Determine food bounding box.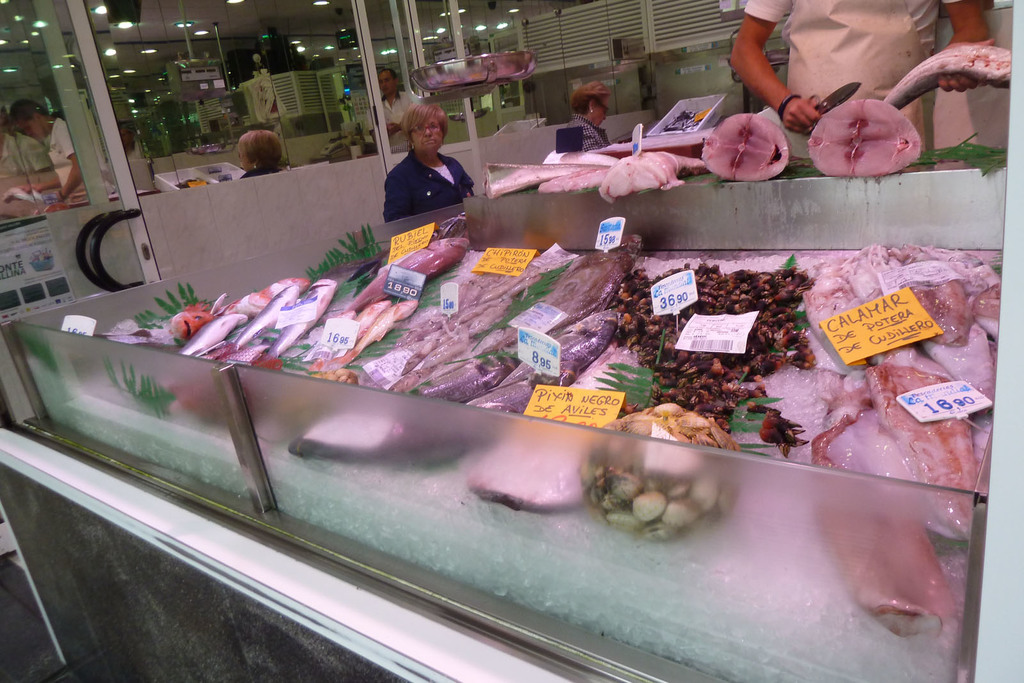
Determined: box(809, 102, 916, 174).
